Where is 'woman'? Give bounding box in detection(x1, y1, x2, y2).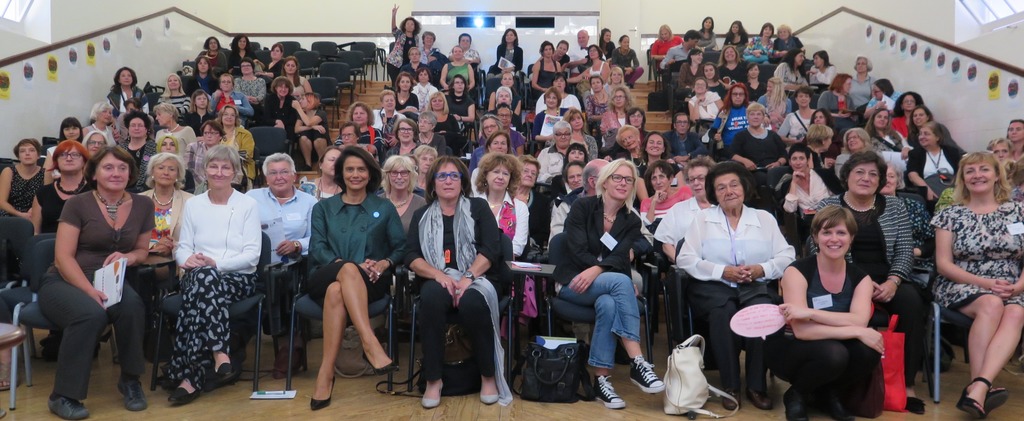
detection(641, 129, 677, 168).
